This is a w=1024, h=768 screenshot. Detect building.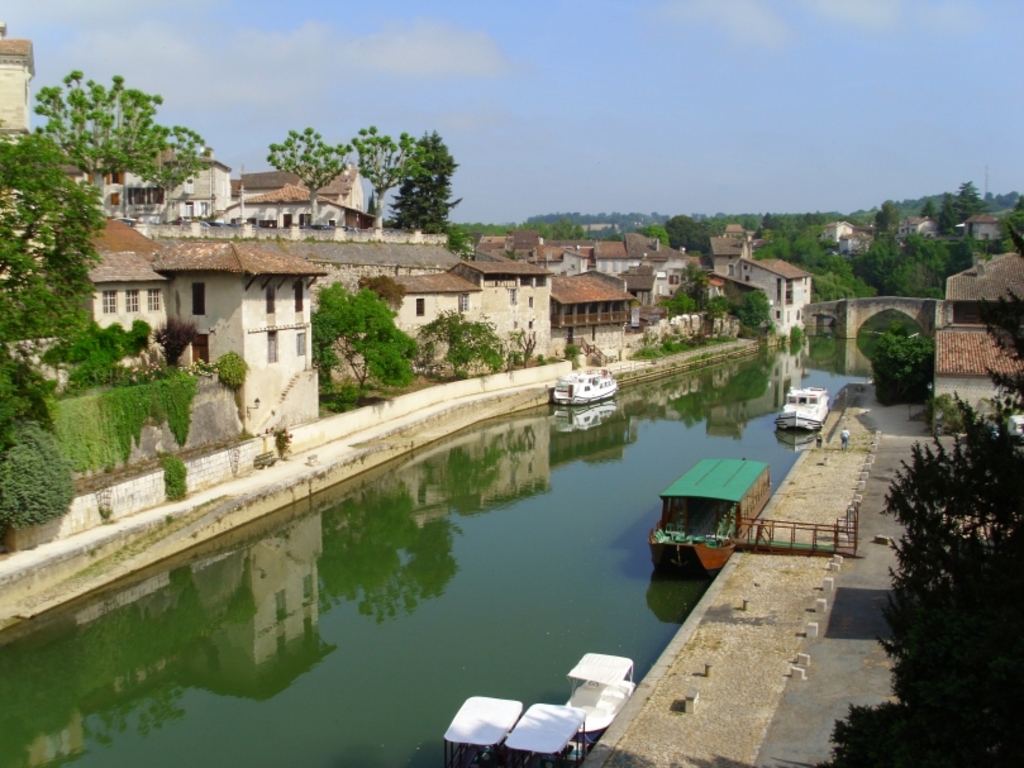
(x1=0, y1=24, x2=39, y2=143).
